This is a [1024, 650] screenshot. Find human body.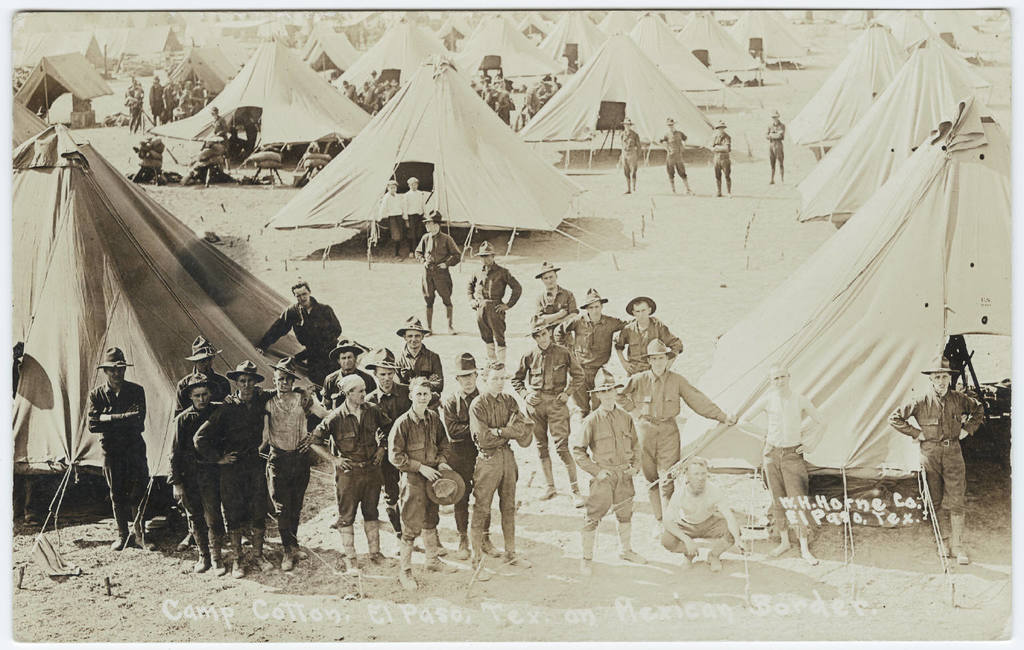
Bounding box: box(889, 391, 985, 571).
